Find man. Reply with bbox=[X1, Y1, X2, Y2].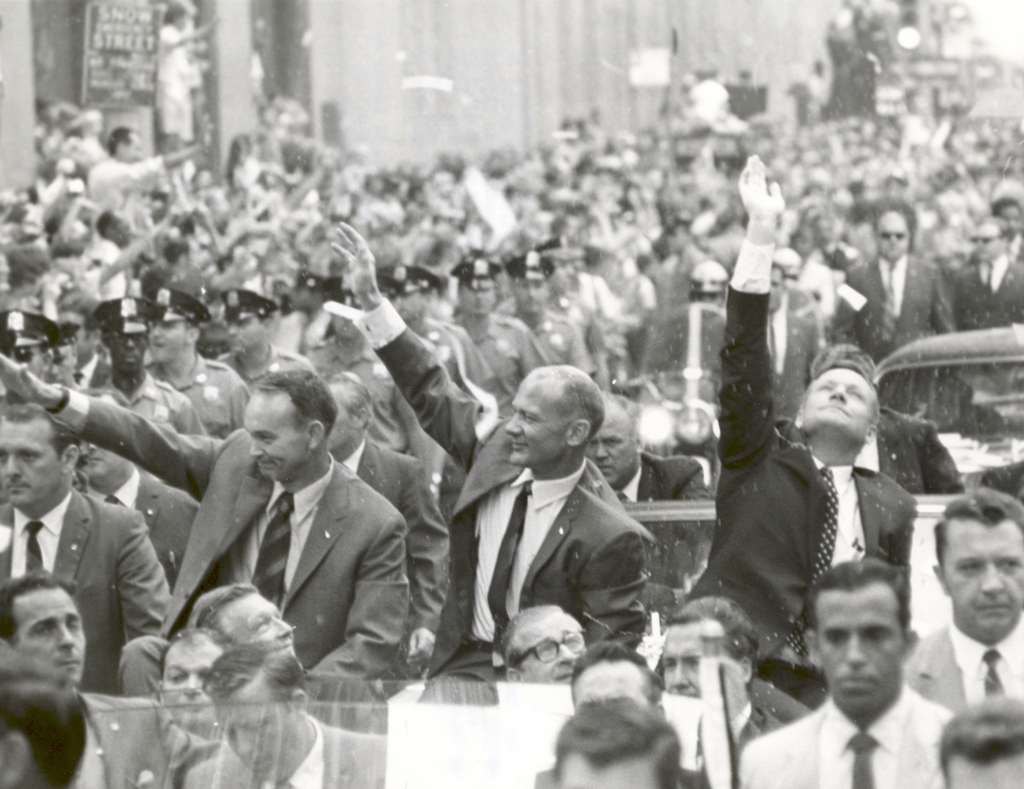
bbox=[572, 644, 662, 707].
